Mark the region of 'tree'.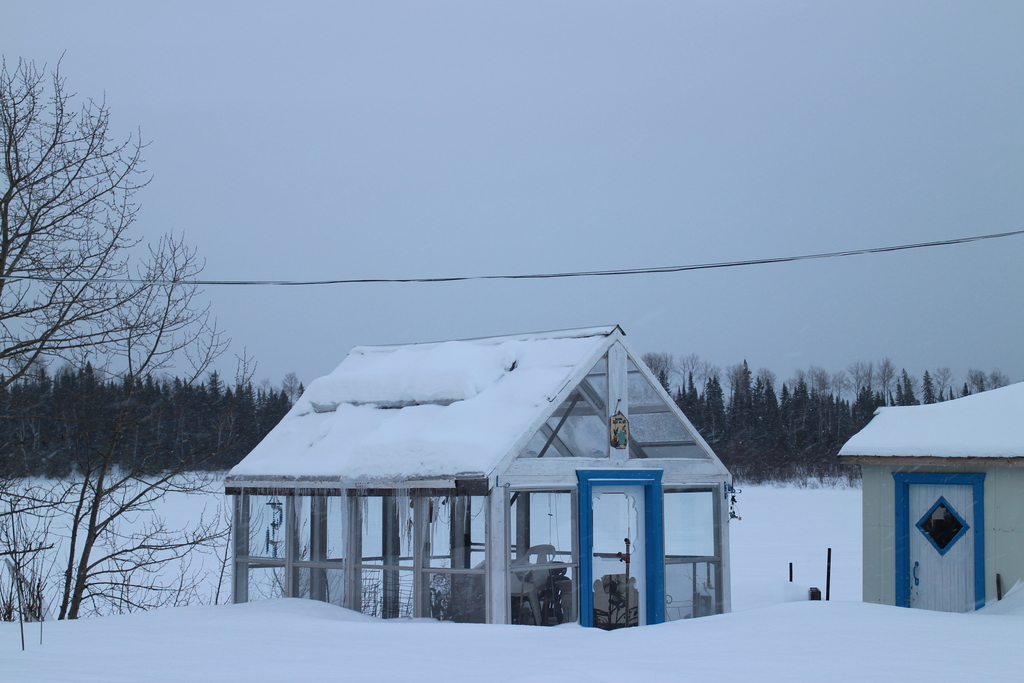
Region: box(225, 379, 253, 471).
